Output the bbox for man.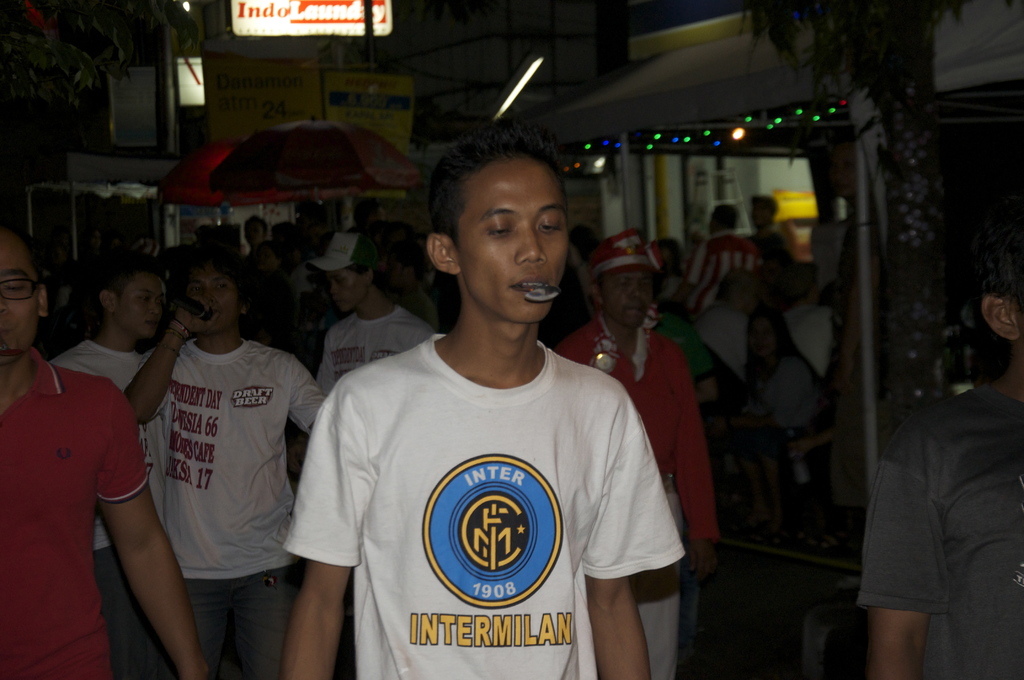
(680,202,755,317).
